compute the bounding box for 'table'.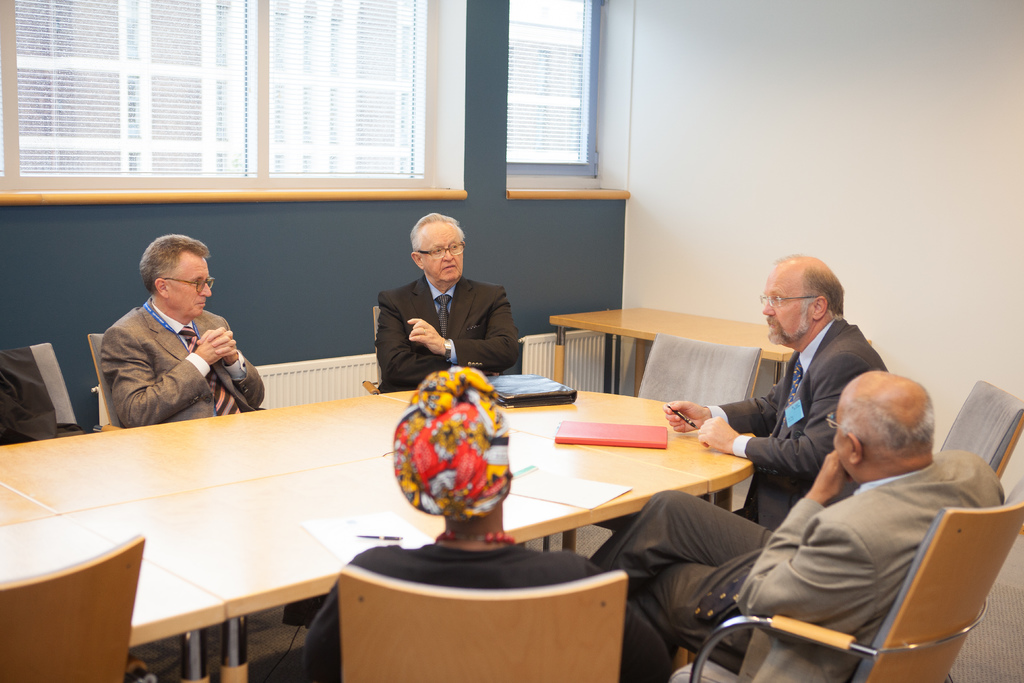
crop(550, 304, 872, 393).
